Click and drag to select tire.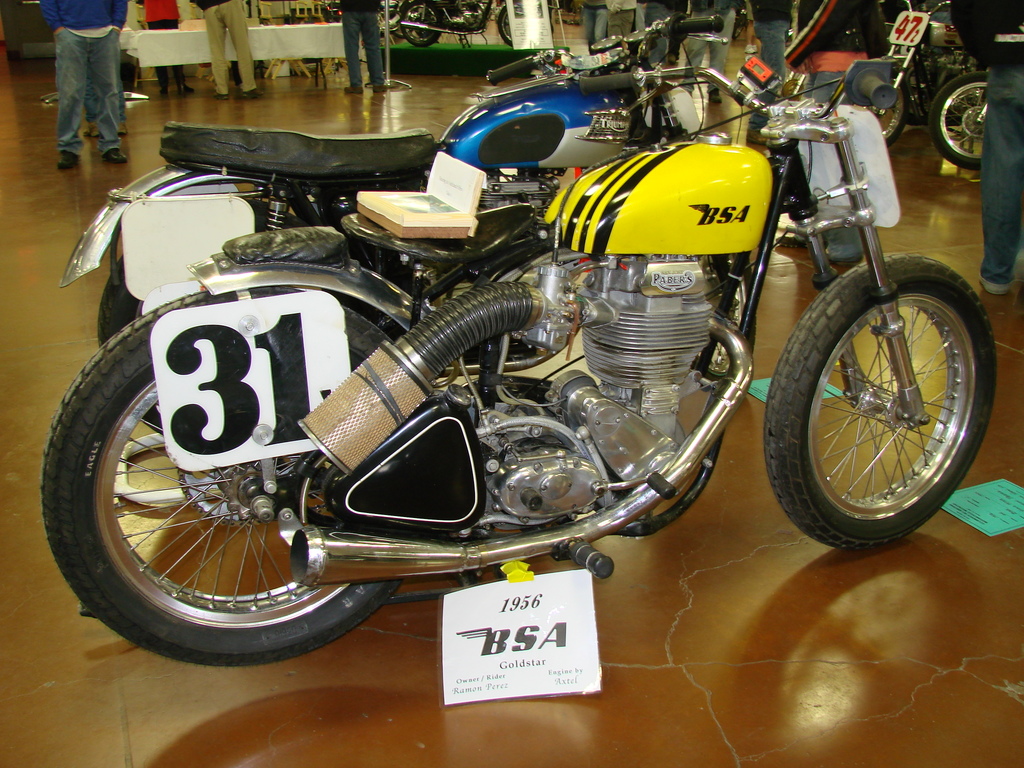
Selection: 499:3:546:61.
